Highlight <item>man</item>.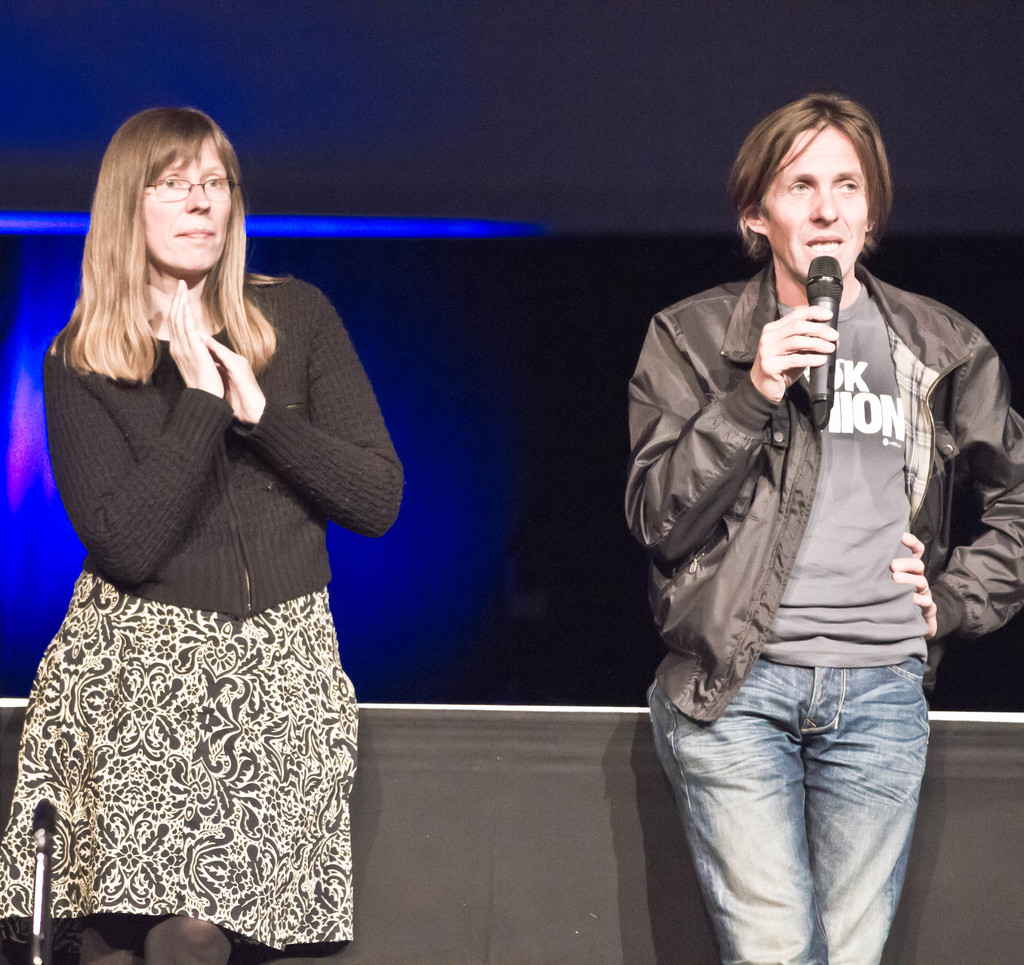
Highlighted region: select_region(615, 95, 1023, 964).
